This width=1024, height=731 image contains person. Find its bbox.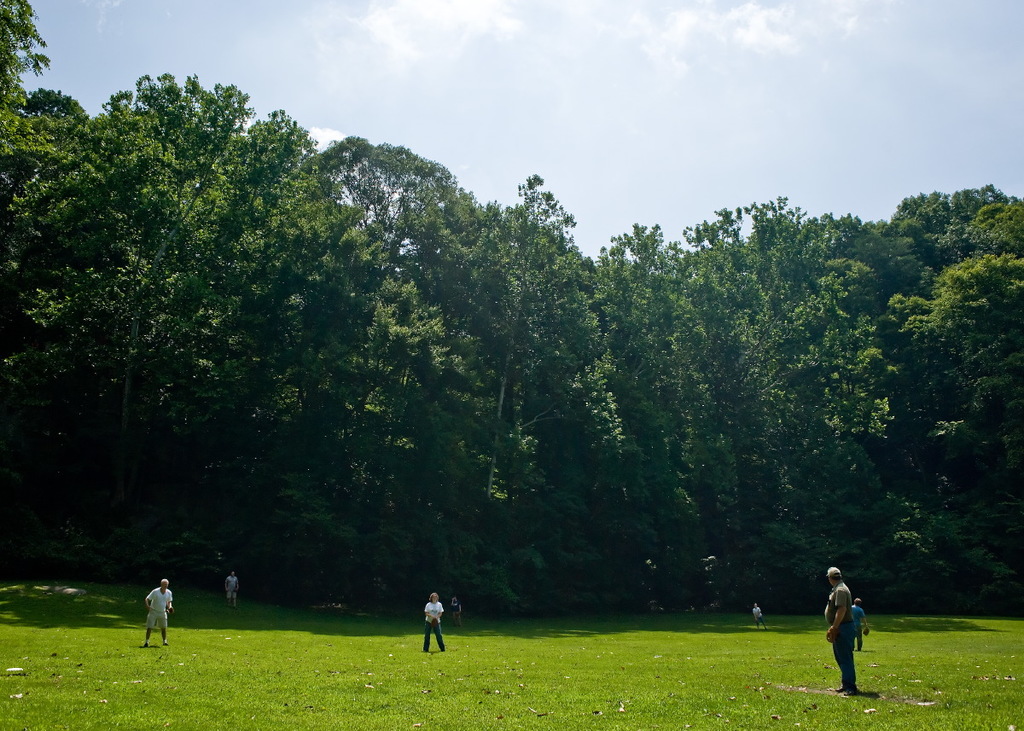
box(143, 578, 172, 646).
